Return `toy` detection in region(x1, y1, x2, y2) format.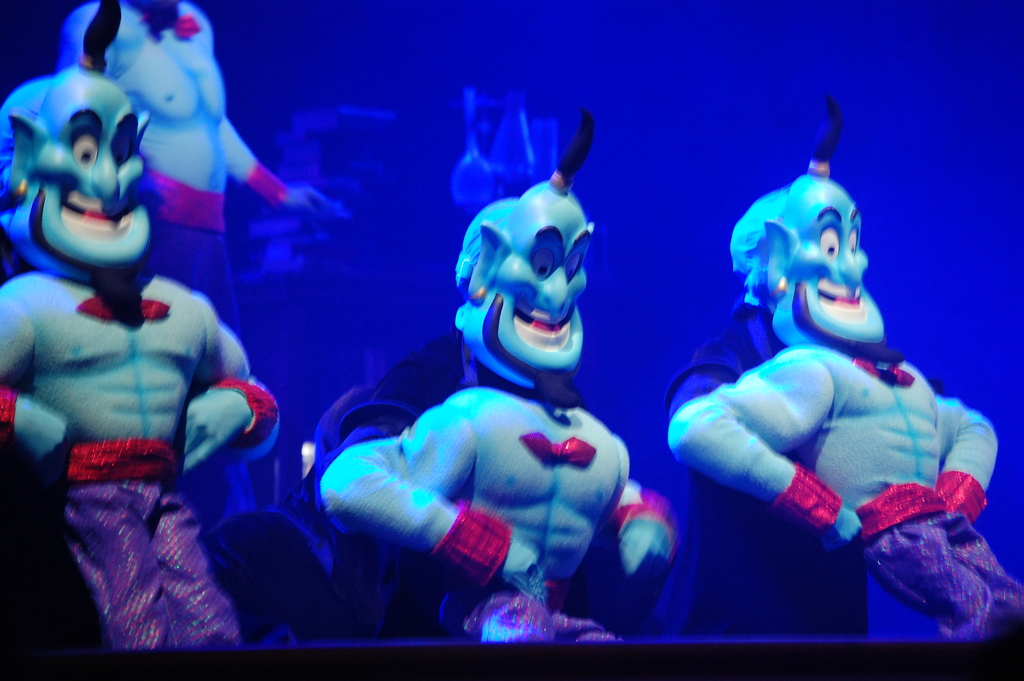
region(0, 0, 284, 646).
